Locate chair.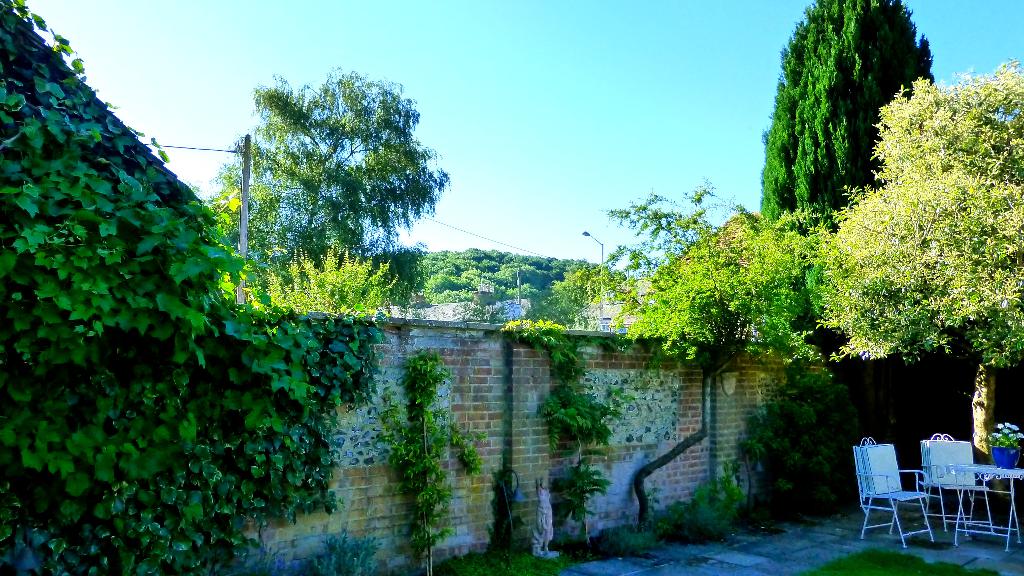
Bounding box: 866,441,936,552.
